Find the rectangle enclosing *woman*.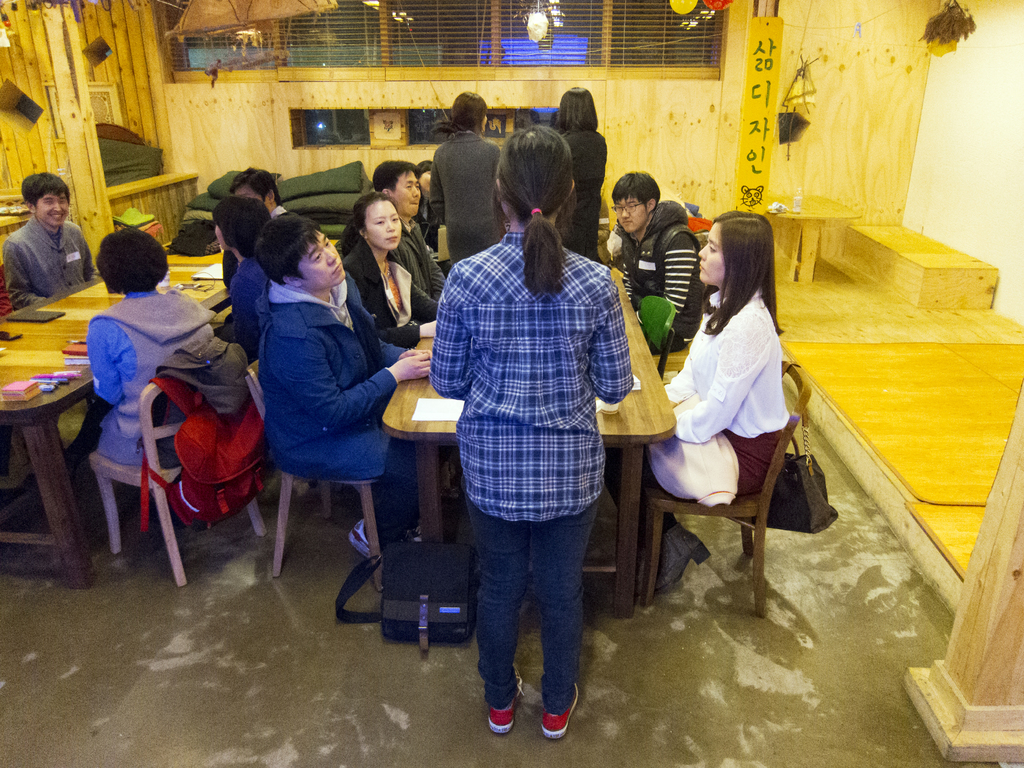
rect(428, 93, 500, 264).
